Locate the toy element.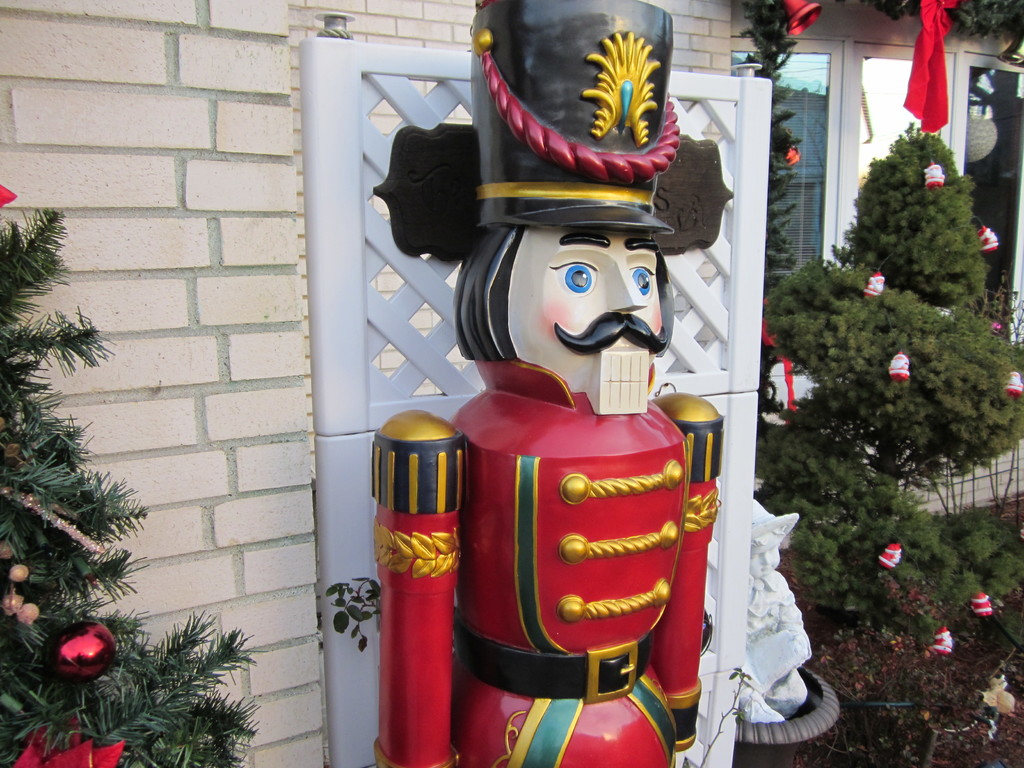
Element bbox: pyautogui.locateOnScreen(979, 226, 1000, 246).
